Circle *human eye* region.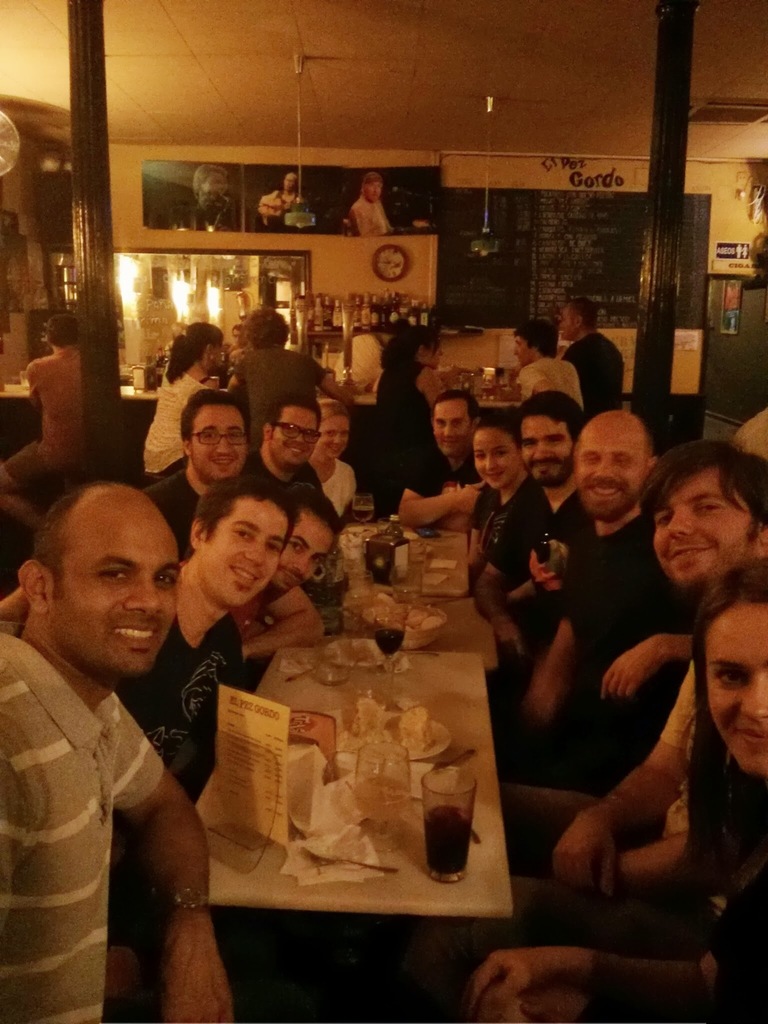
Region: left=696, top=499, right=720, bottom=515.
